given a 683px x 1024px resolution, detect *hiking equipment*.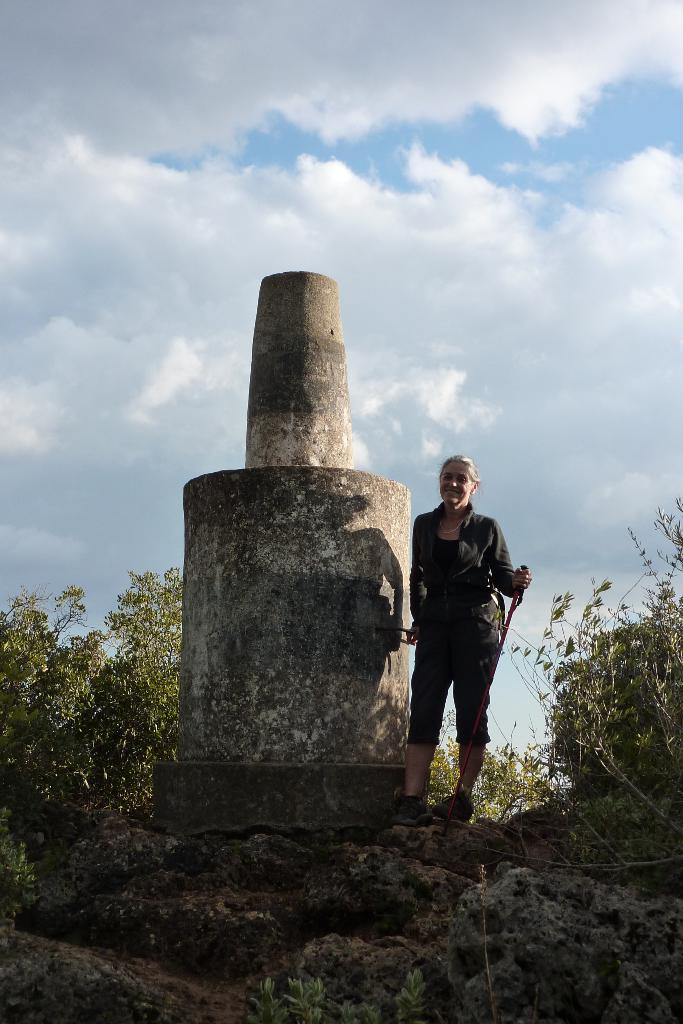
Rect(444, 556, 532, 836).
